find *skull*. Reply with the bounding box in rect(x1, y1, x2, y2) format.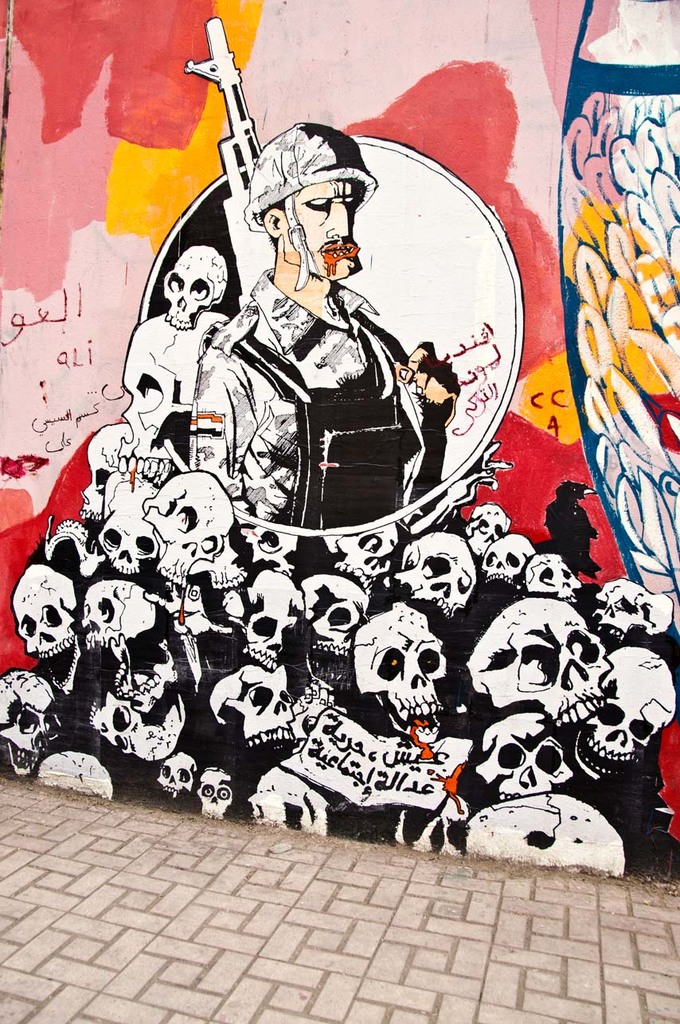
rect(328, 522, 397, 604).
